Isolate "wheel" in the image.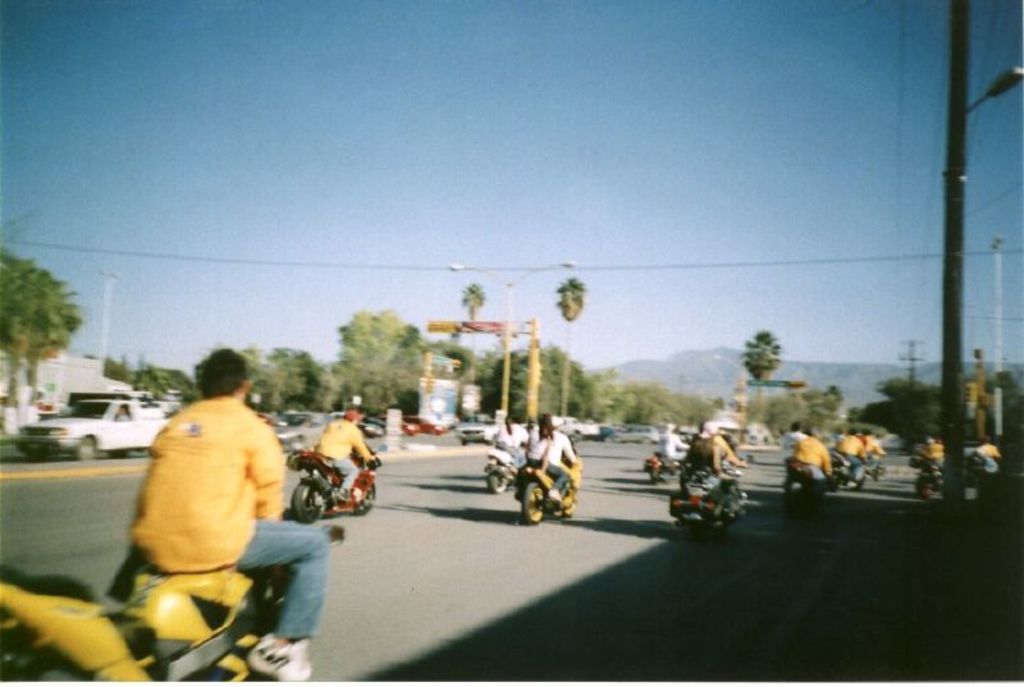
Isolated region: <box>521,473,548,526</box>.
